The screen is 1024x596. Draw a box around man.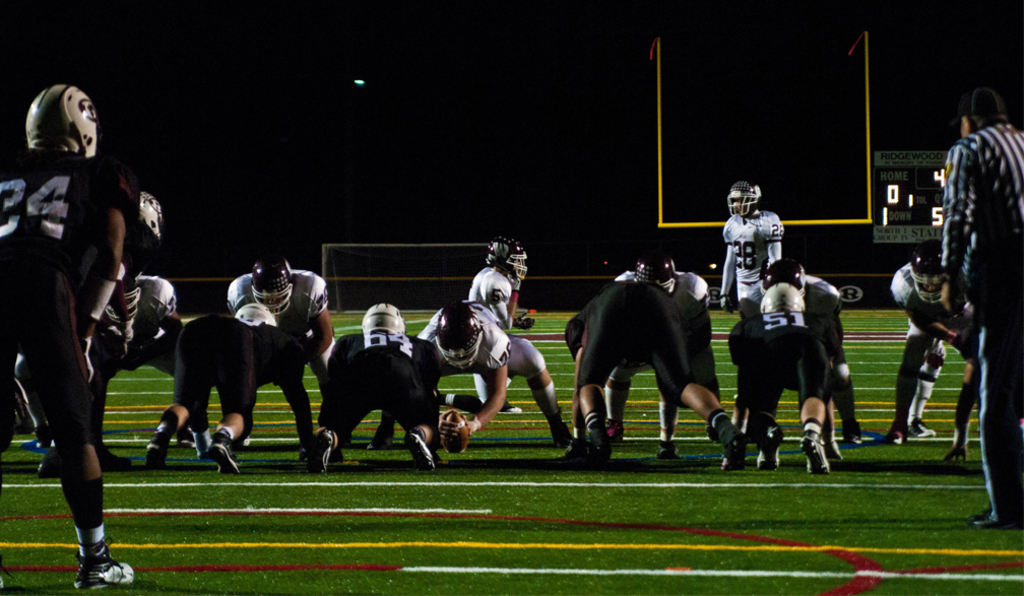
box(879, 247, 963, 443).
